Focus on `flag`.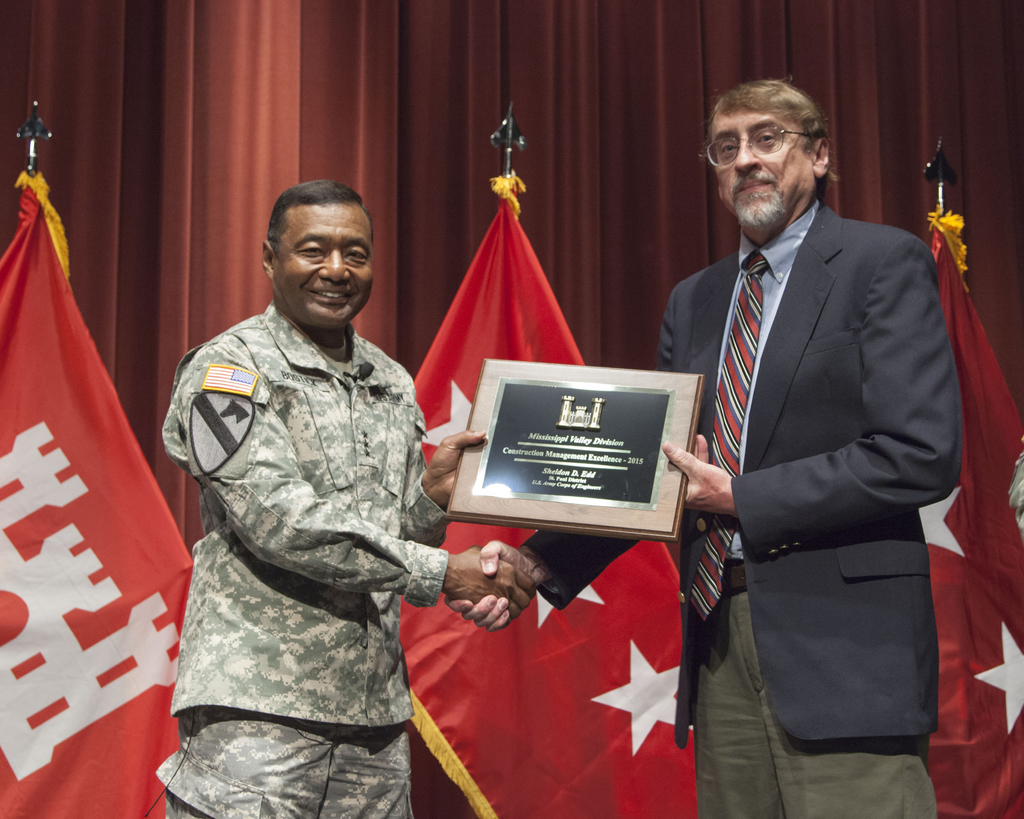
Focused at <bbox>412, 176, 721, 818</bbox>.
